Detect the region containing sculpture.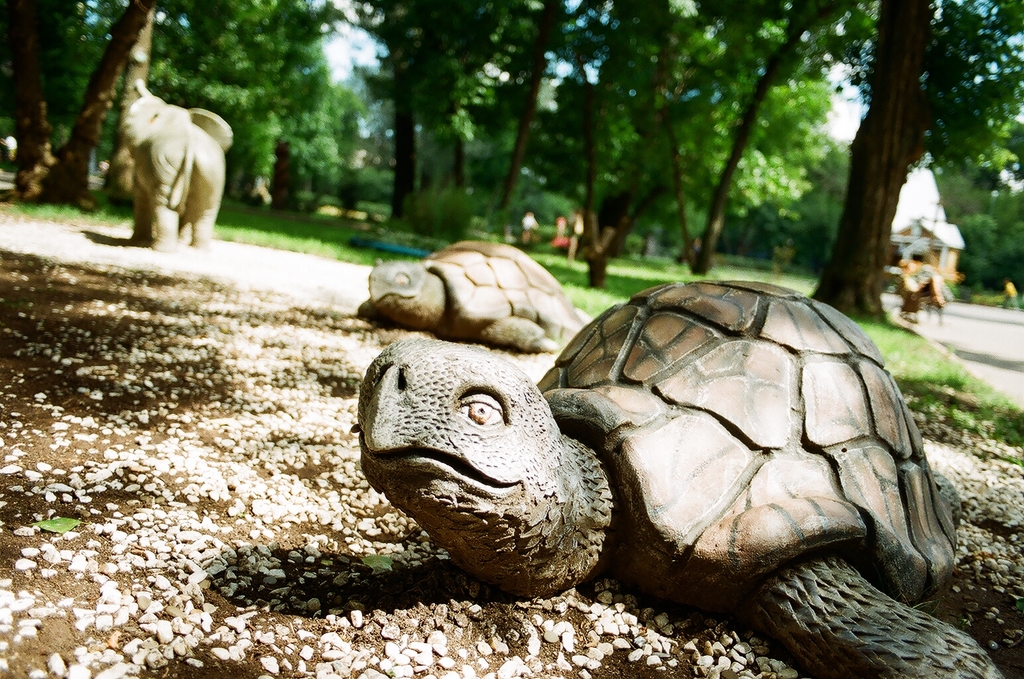
(367,235,592,350).
